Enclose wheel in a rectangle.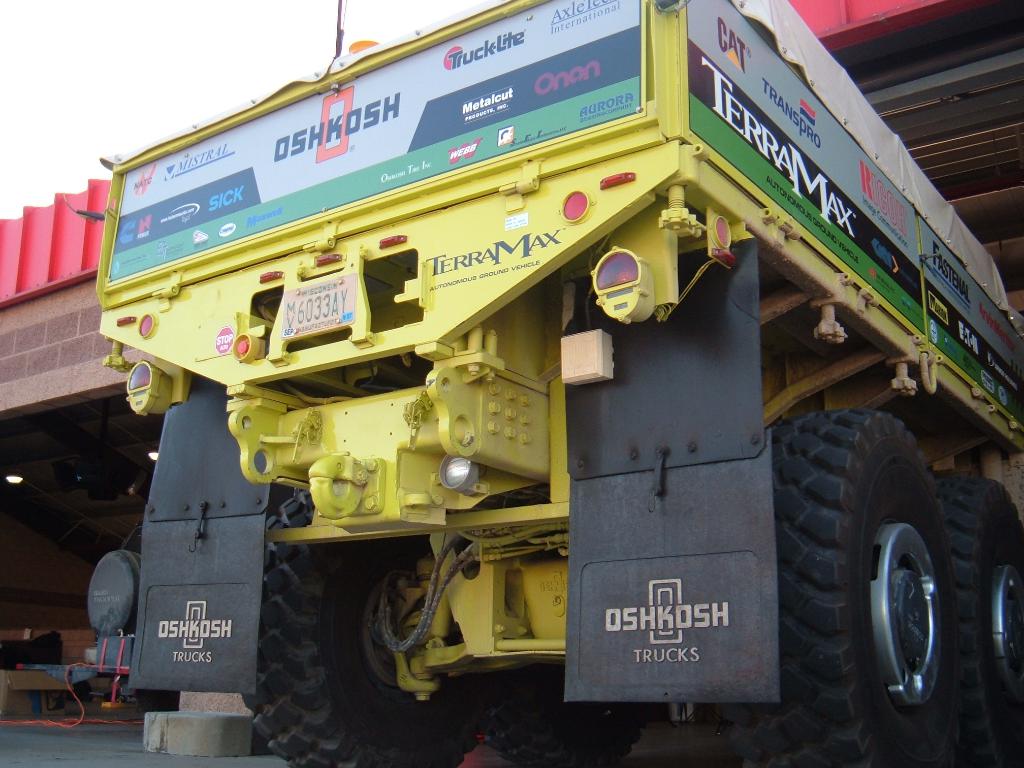
(x1=242, y1=486, x2=505, y2=767).
